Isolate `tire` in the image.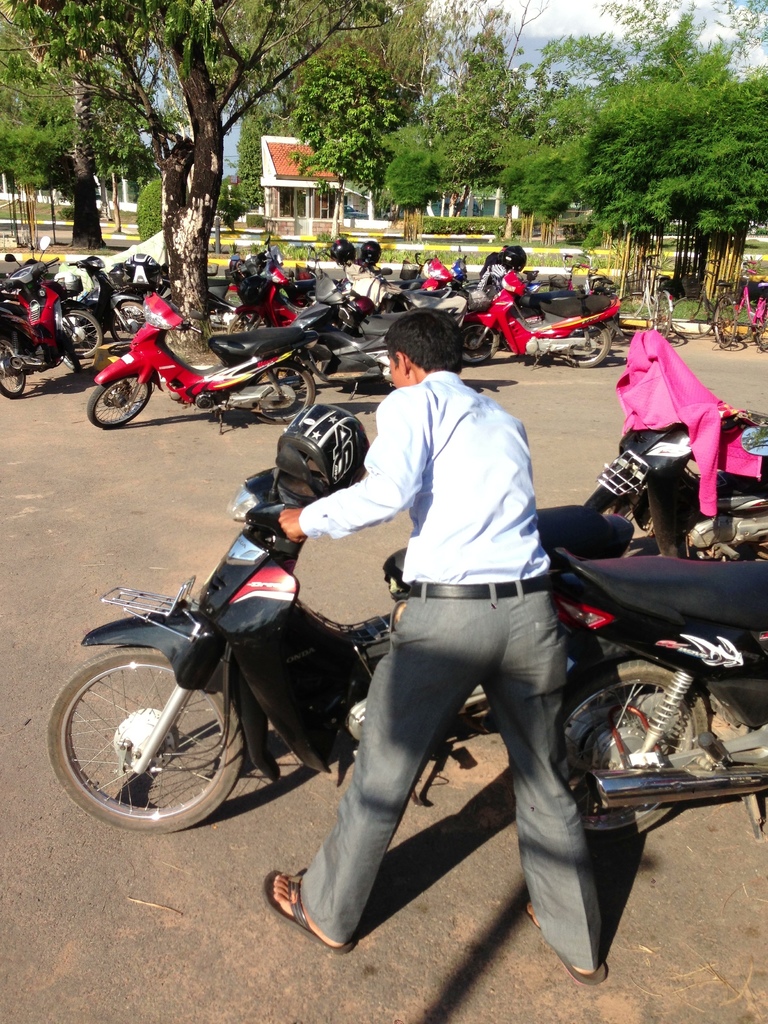
Isolated region: (758, 308, 767, 359).
